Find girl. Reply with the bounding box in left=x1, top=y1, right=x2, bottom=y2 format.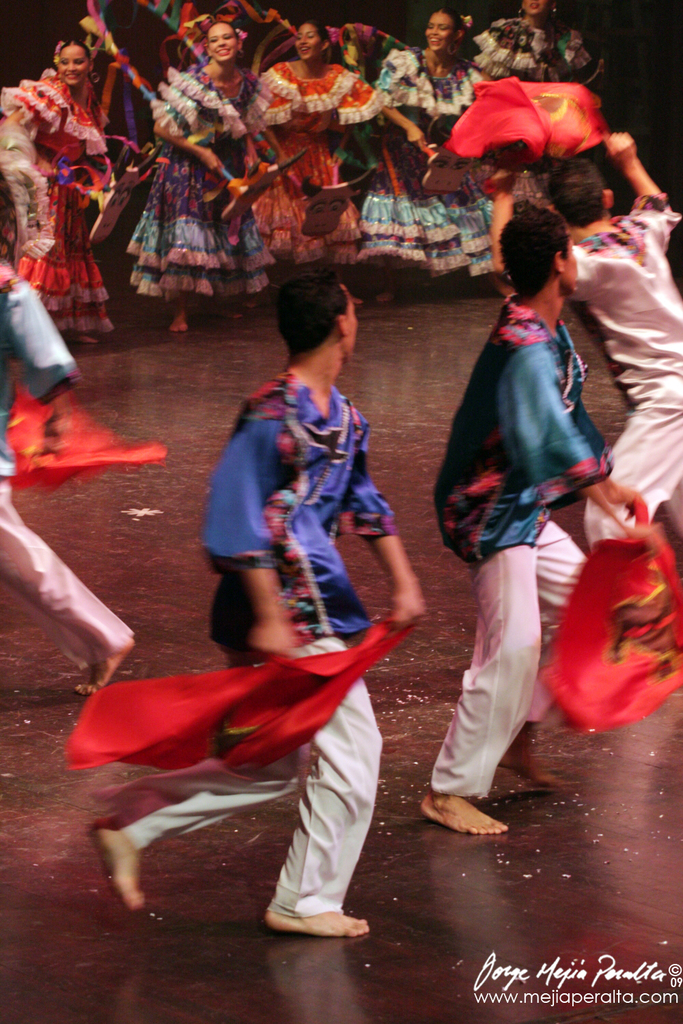
left=242, top=22, right=388, bottom=297.
